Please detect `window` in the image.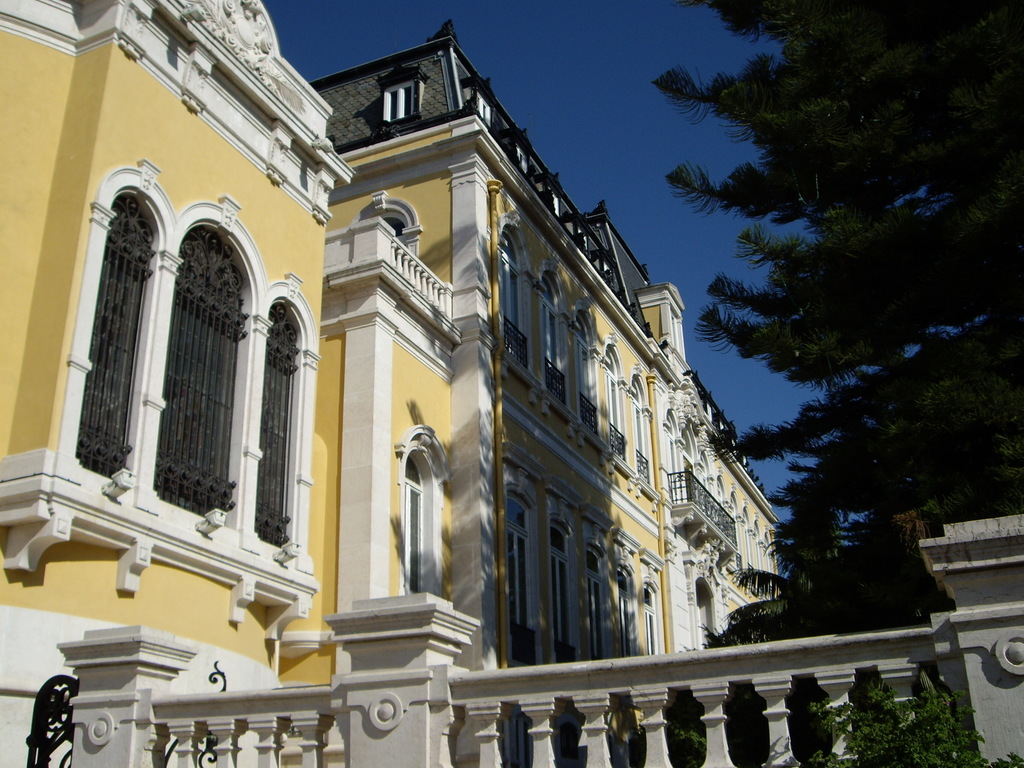
580, 525, 612, 748.
